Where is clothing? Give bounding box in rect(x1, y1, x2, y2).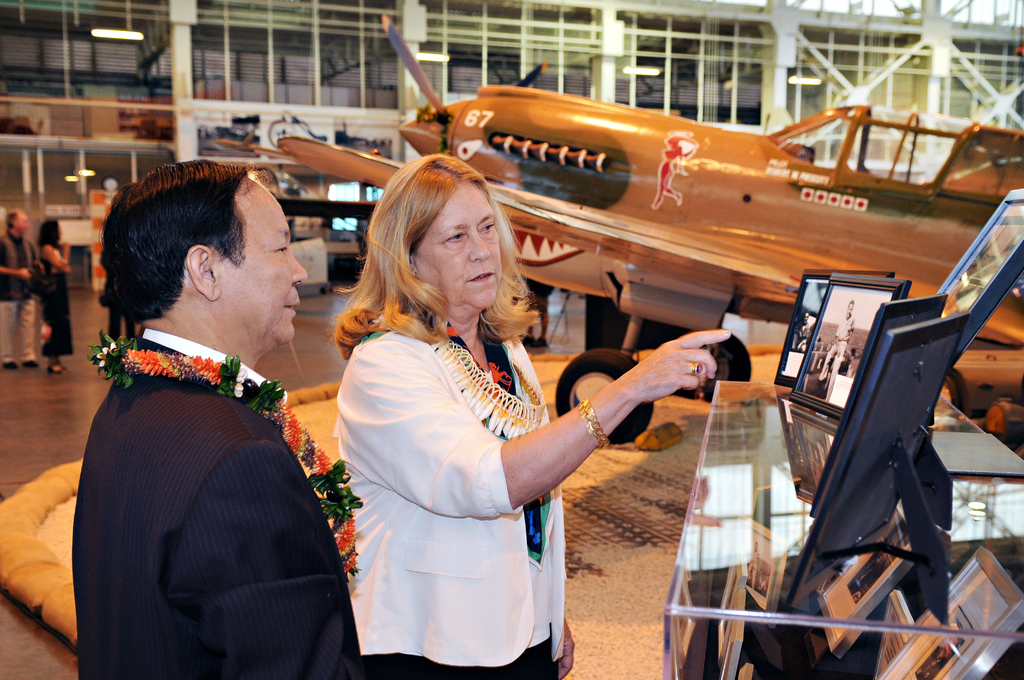
rect(521, 269, 557, 311).
